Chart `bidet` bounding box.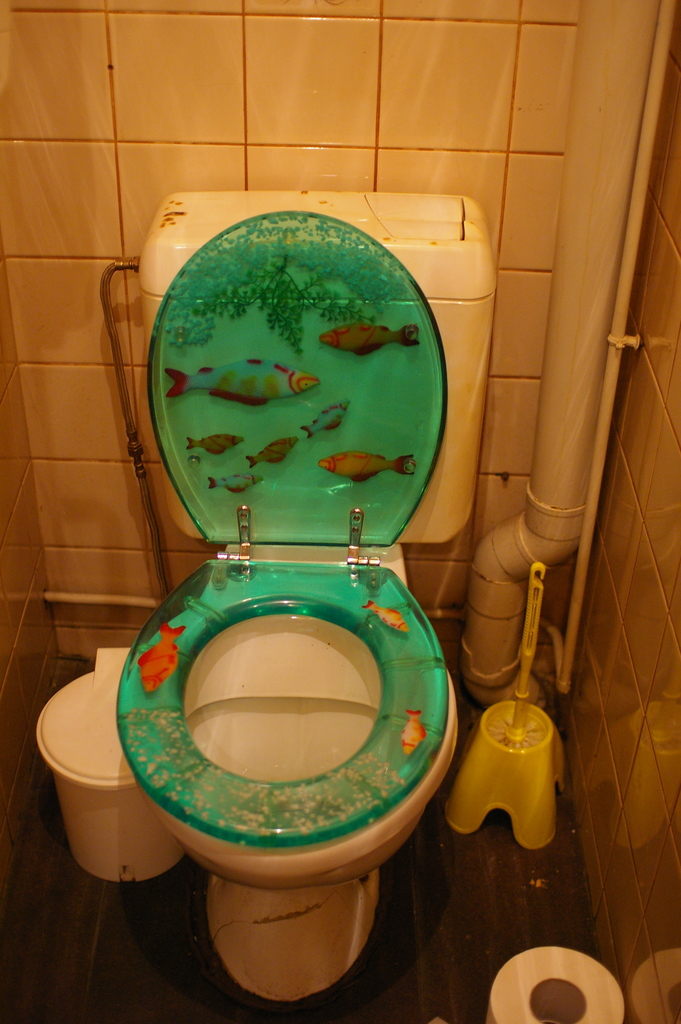
Charted: Rect(113, 541, 462, 1005).
